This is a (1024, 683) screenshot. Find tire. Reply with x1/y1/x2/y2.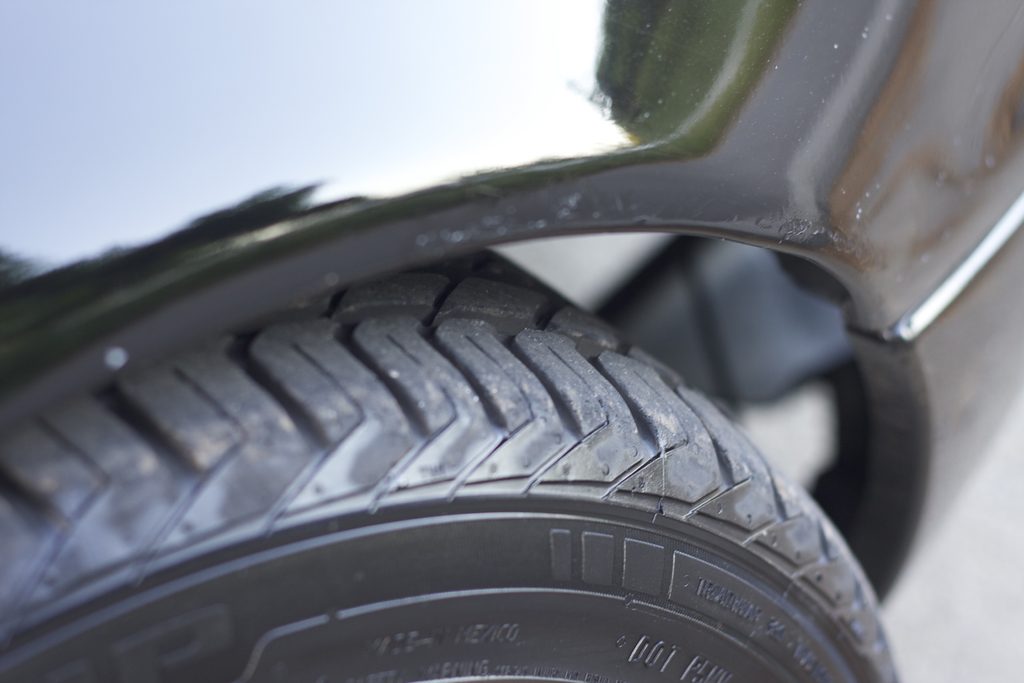
0/235/904/678.
